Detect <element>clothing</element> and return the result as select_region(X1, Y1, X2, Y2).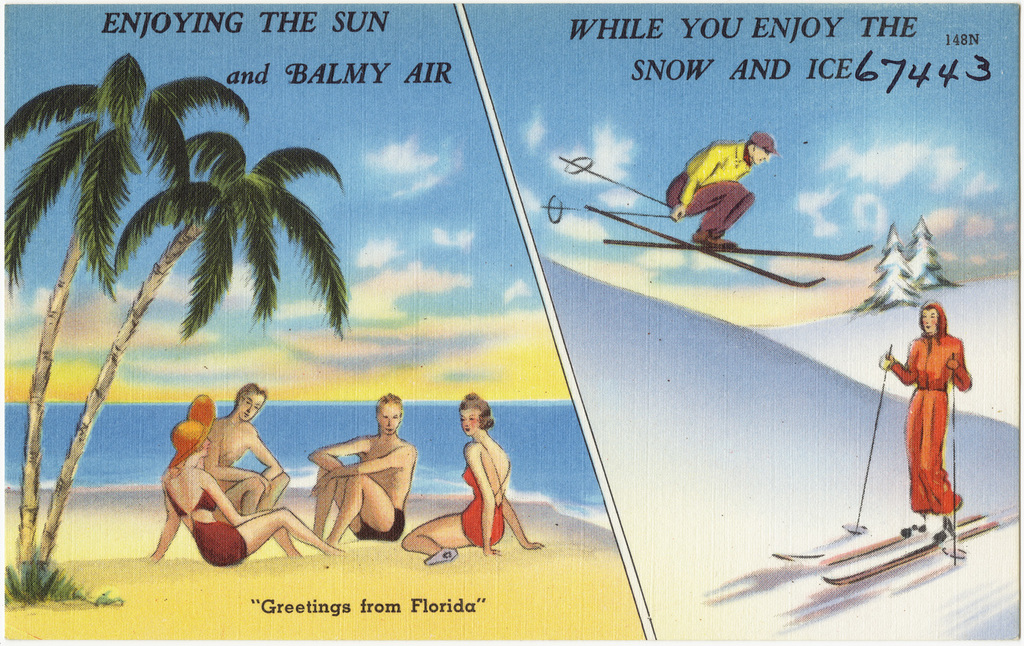
select_region(165, 486, 244, 568).
